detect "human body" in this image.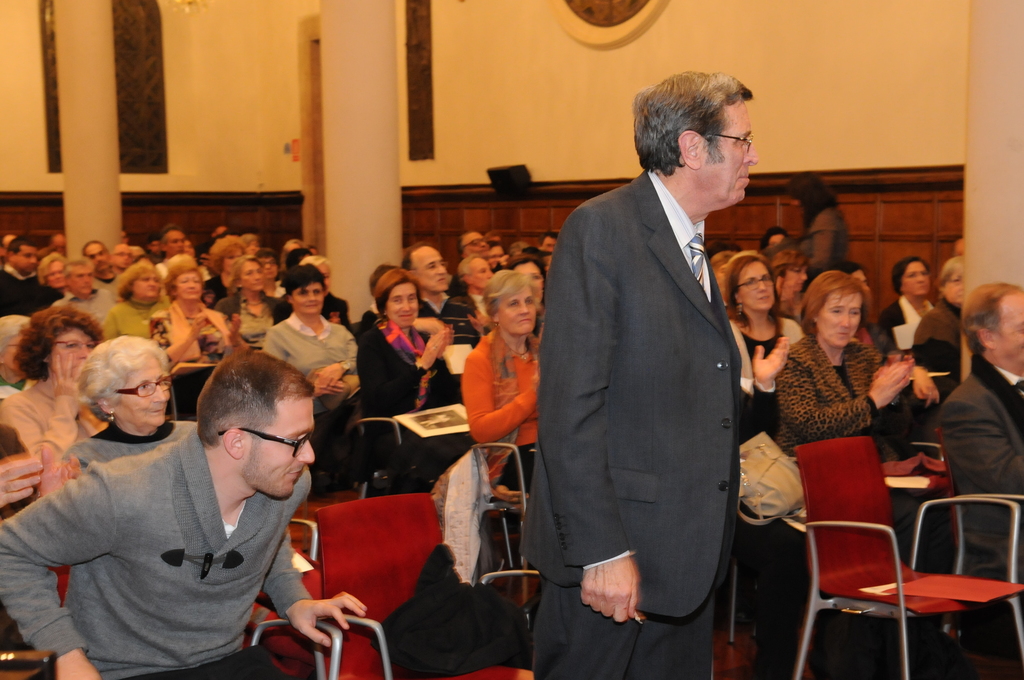
Detection: locate(266, 305, 367, 392).
